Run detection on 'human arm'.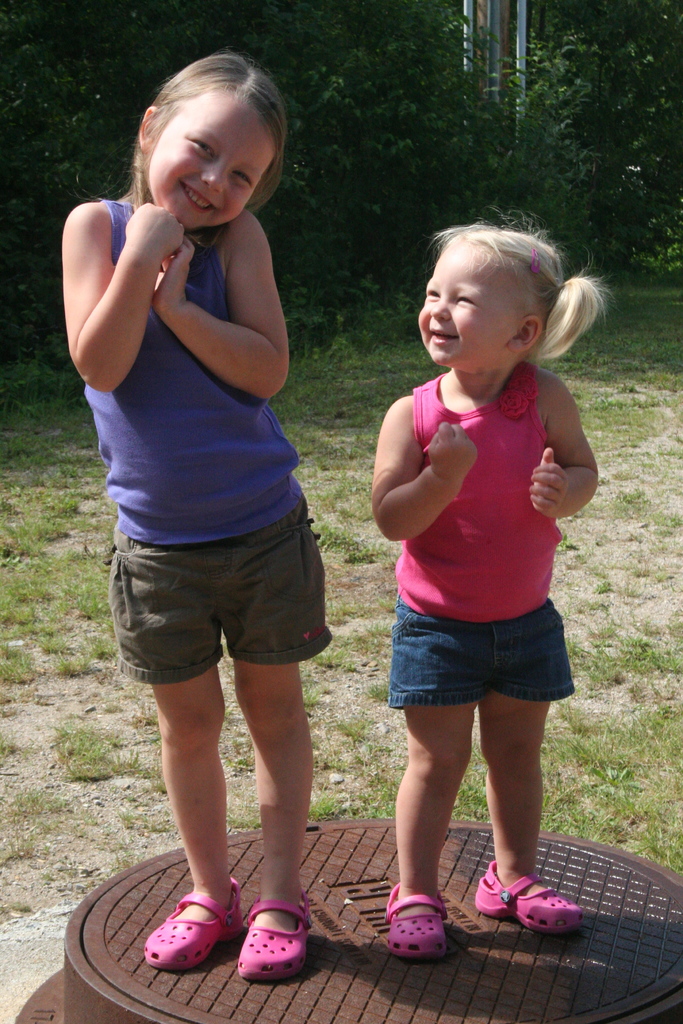
Result: x1=49, y1=165, x2=155, y2=408.
